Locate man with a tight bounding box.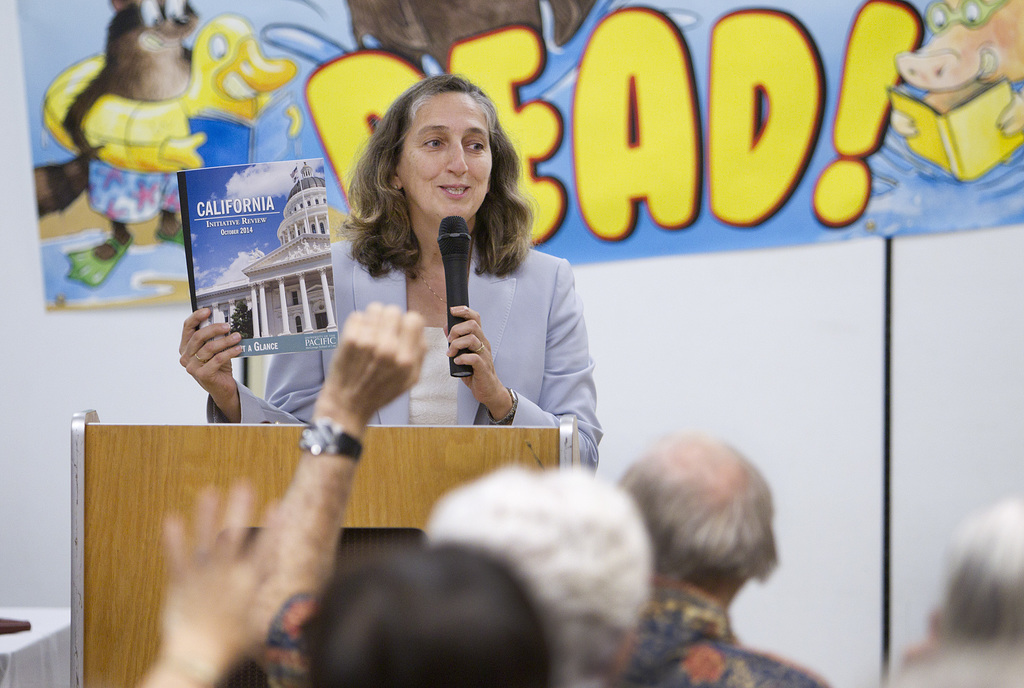
609,422,827,687.
